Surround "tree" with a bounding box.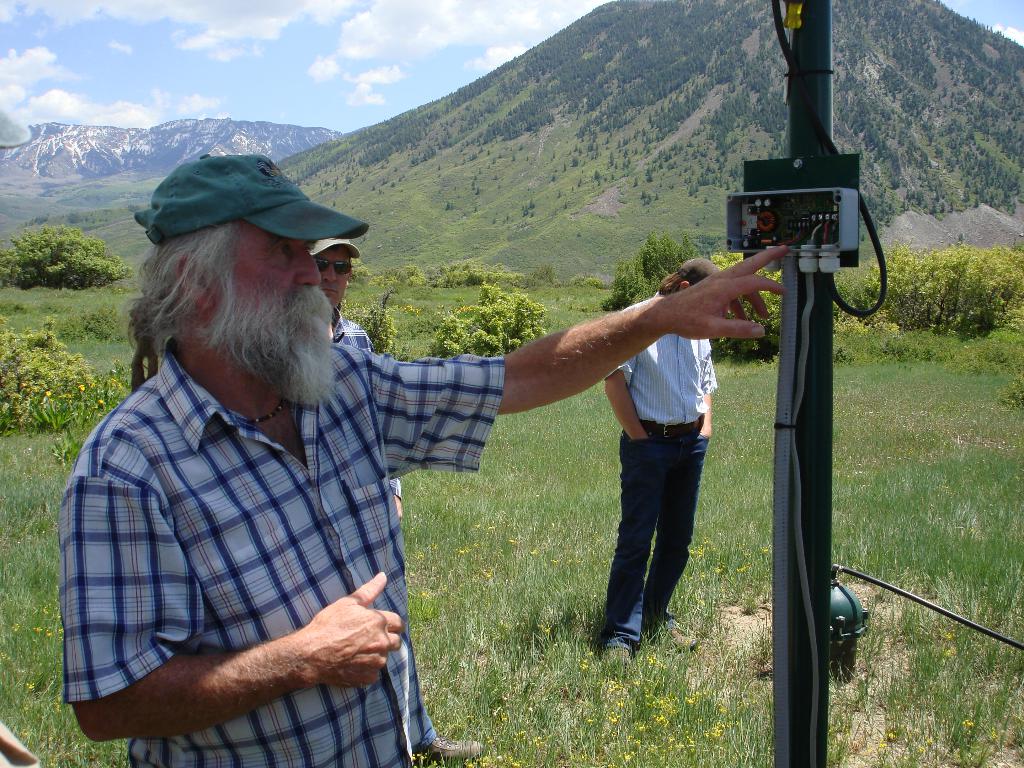
0/0/1021/223.
